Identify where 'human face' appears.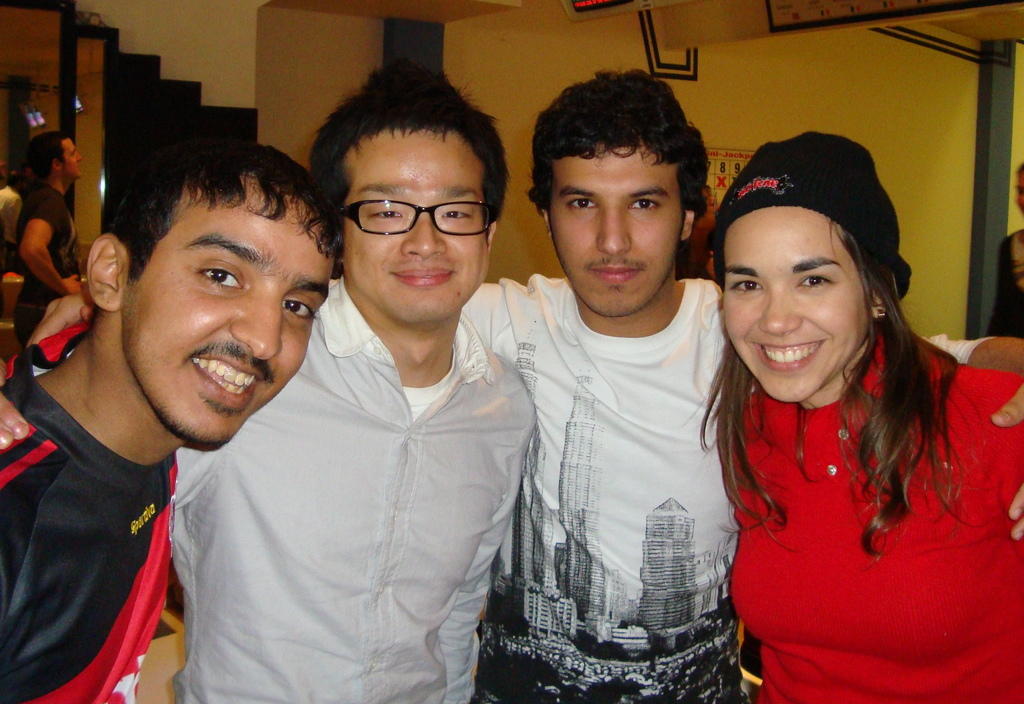
Appears at <box>338,126,492,327</box>.
